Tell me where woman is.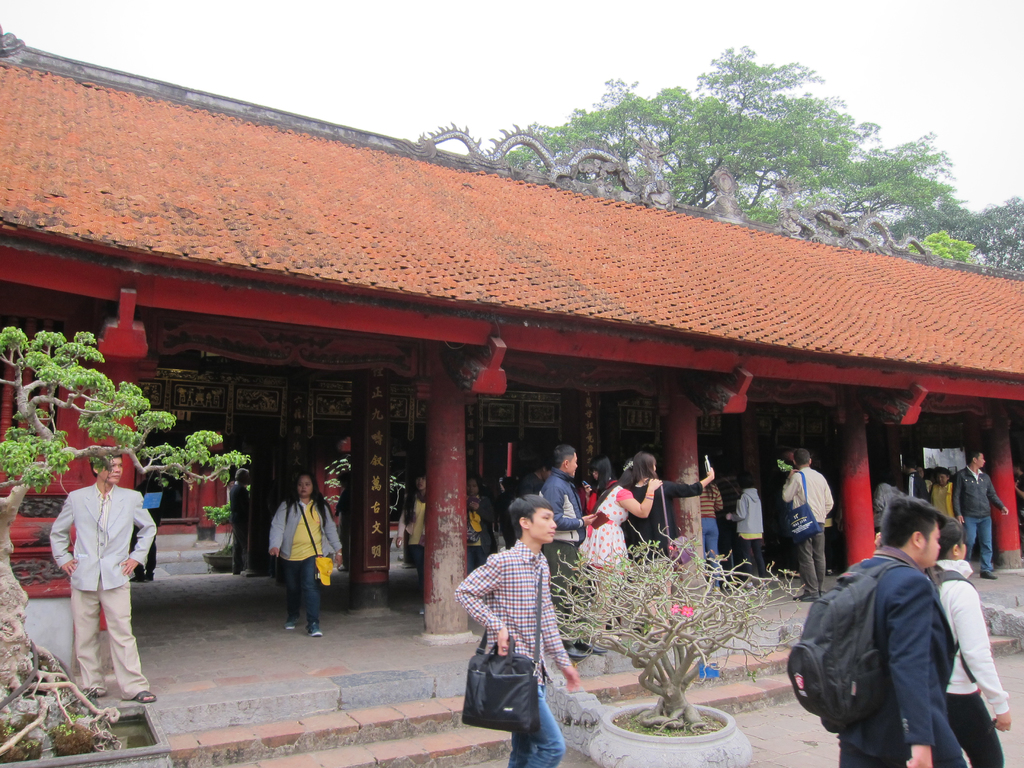
woman is at 583:459:662:575.
